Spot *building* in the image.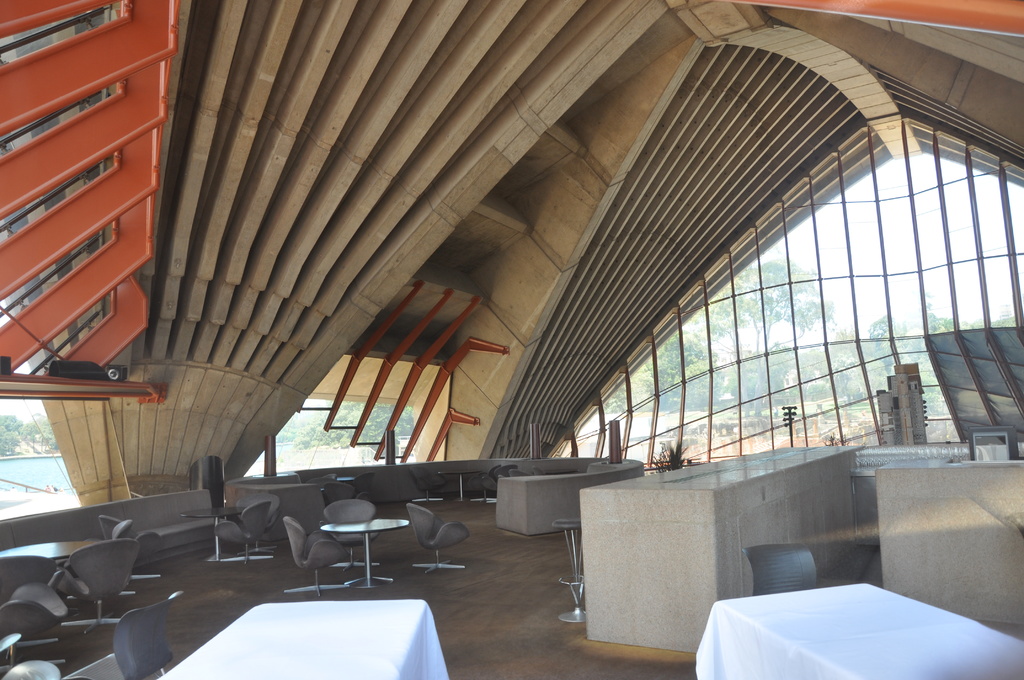
*building* found at bbox(0, 0, 1023, 679).
